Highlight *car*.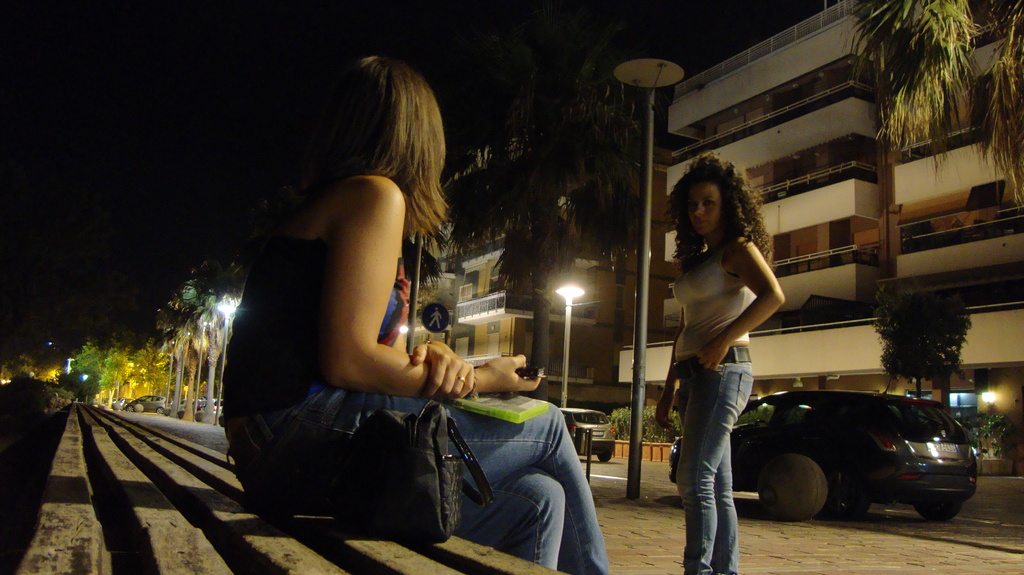
Highlighted region: rect(559, 407, 614, 465).
